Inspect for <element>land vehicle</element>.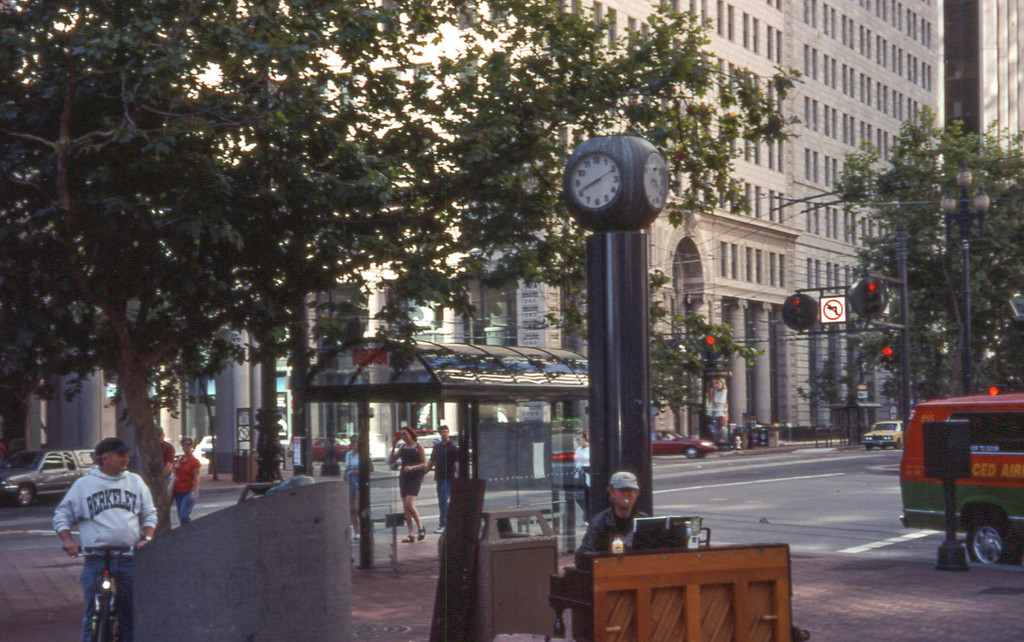
Inspection: bbox(92, 543, 133, 640).
